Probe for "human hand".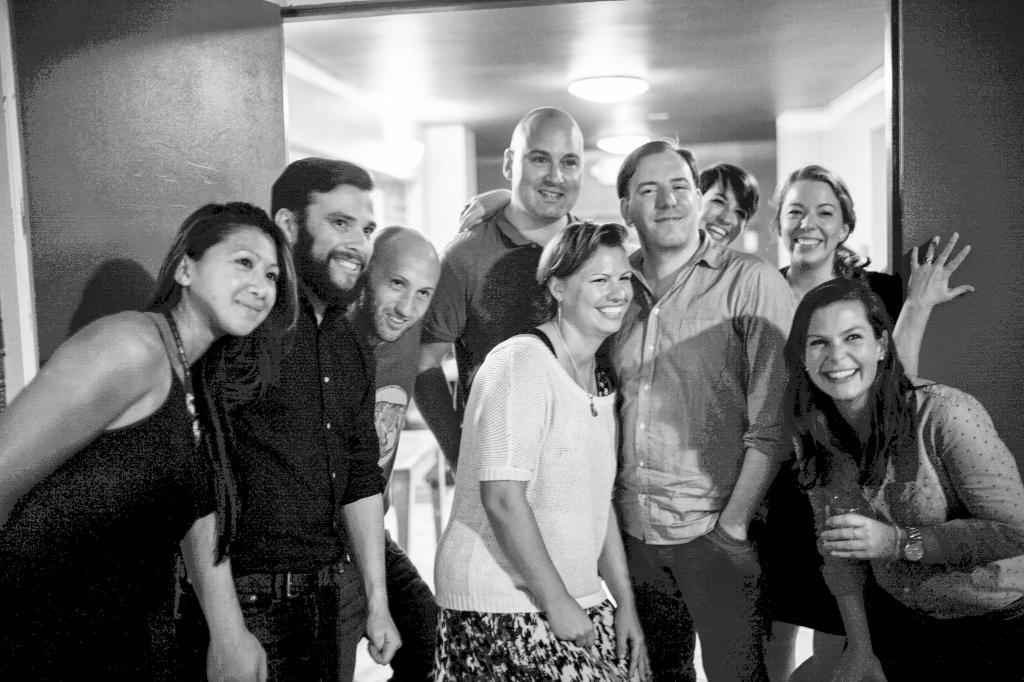
Probe result: [left=914, top=232, right=982, bottom=340].
